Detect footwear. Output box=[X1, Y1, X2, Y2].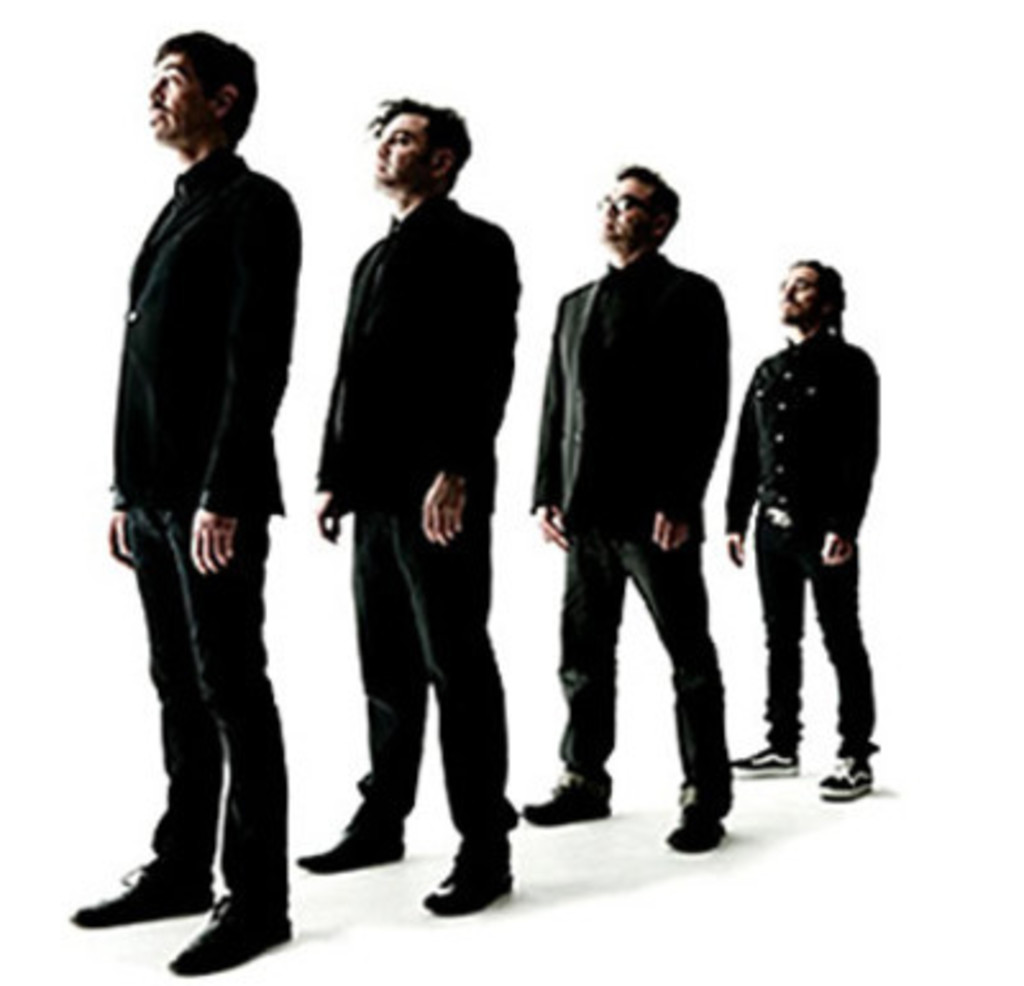
box=[177, 891, 284, 976].
